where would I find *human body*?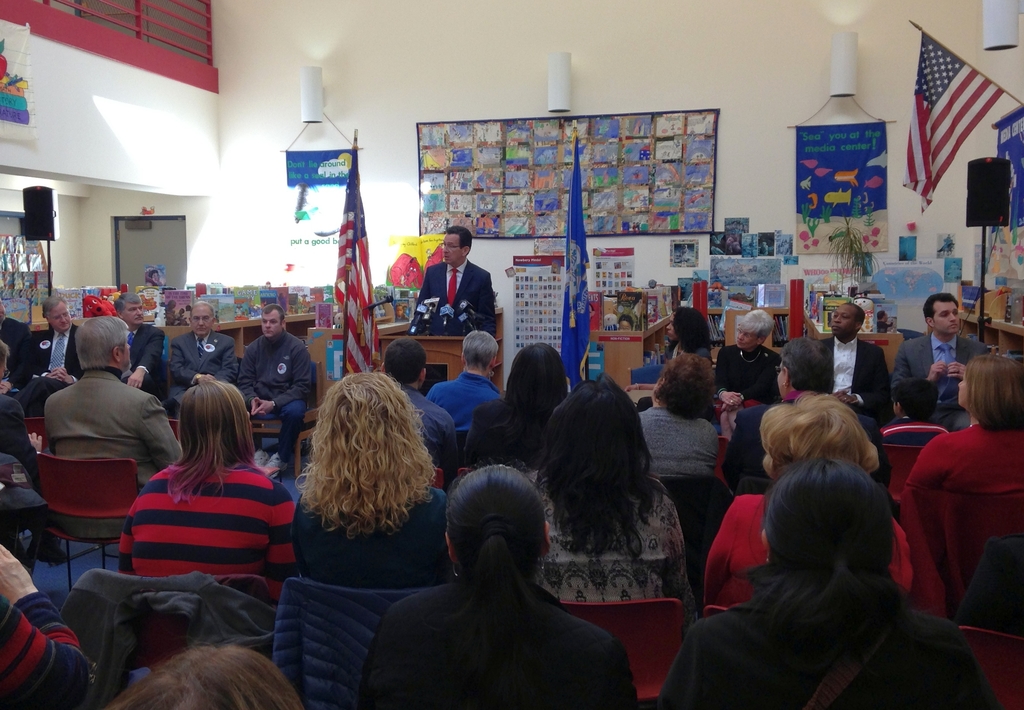
At BBox(531, 464, 701, 633).
